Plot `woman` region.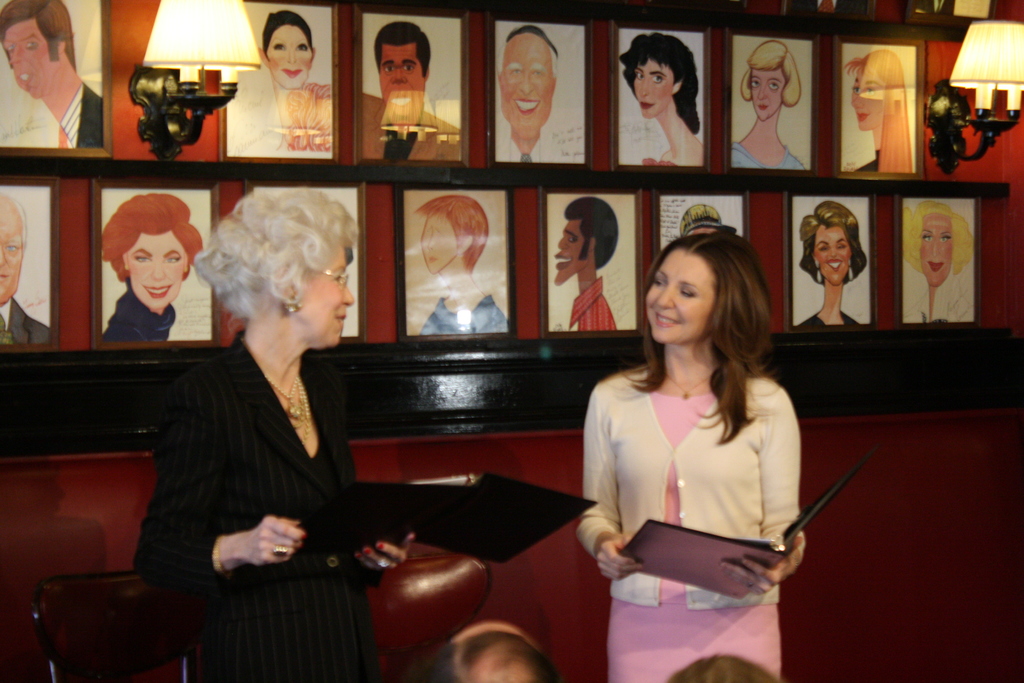
Plotted at detection(93, 198, 196, 345).
